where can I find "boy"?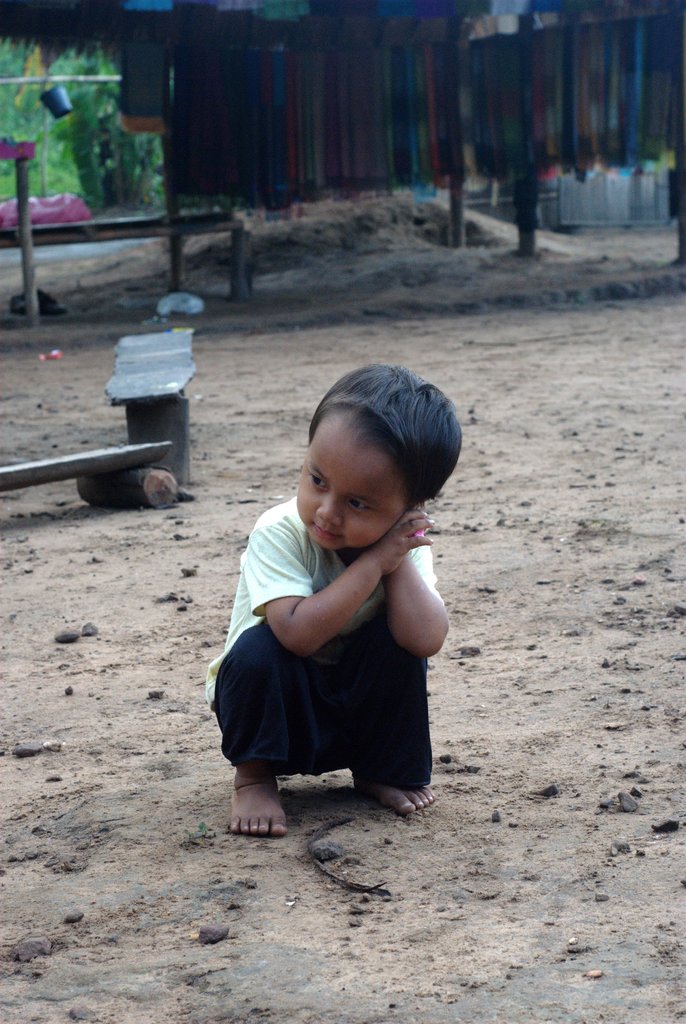
You can find it at [x1=207, y1=356, x2=459, y2=844].
